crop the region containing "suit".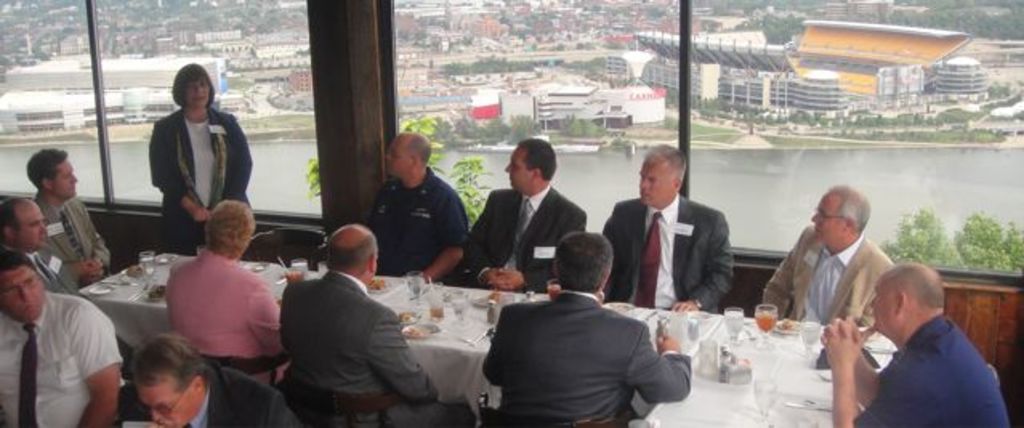
Crop region: <region>611, 160, 740, 311</region>.
